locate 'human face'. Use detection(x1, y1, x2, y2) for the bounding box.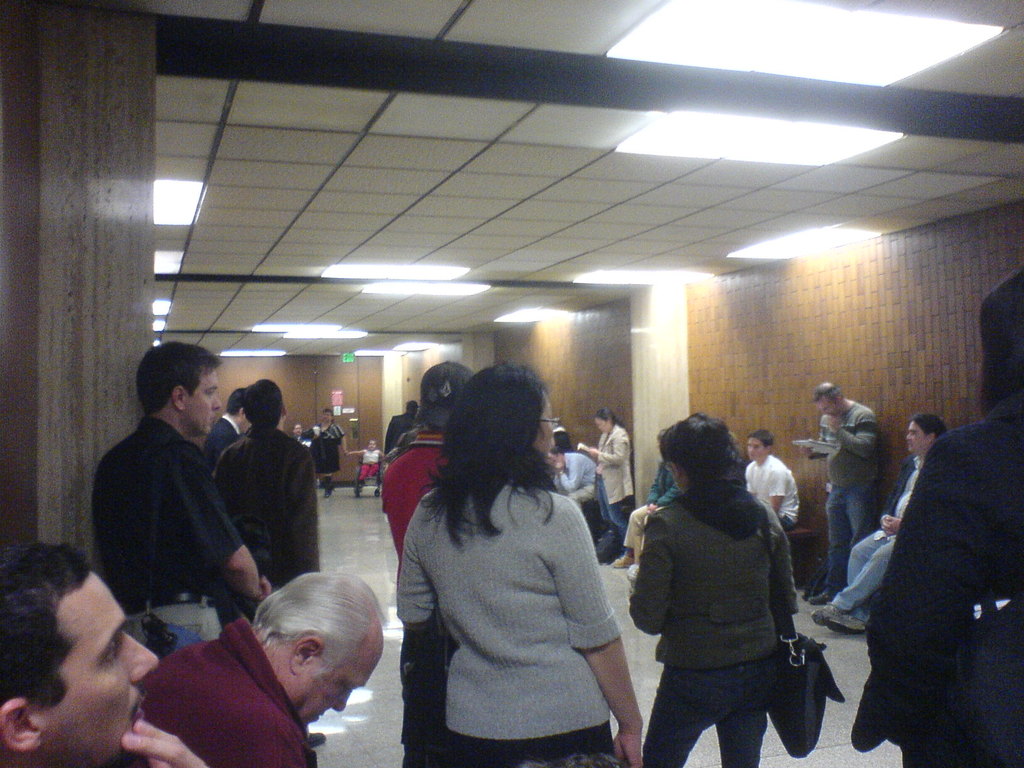
detection(40, 577, 156, 744).
